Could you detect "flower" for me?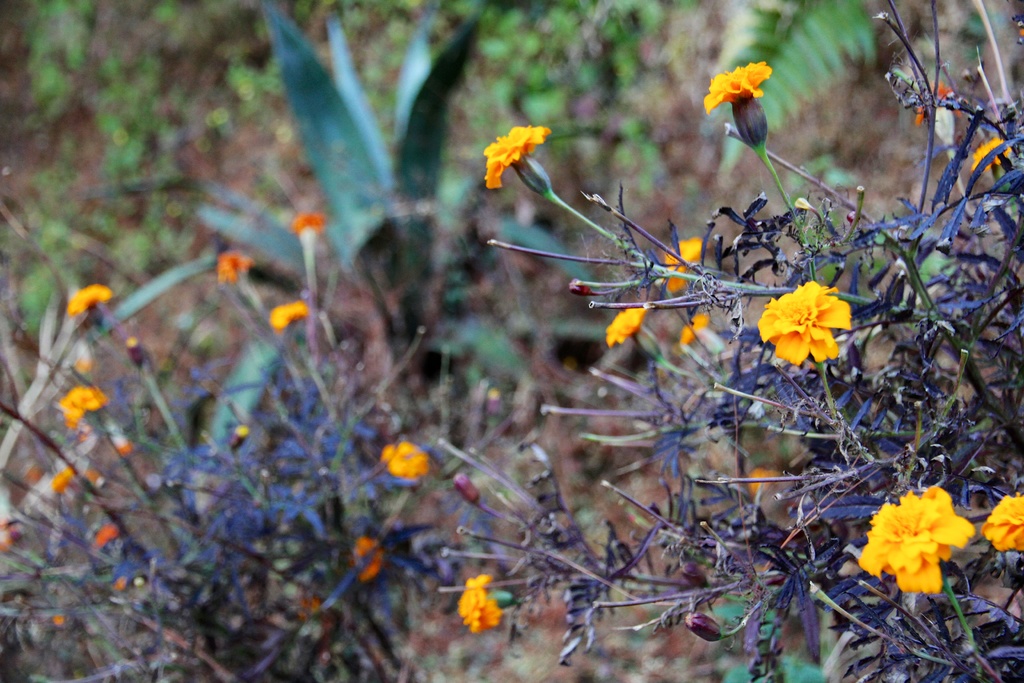
Detection result: bbox(858, 483, 975, 600).
